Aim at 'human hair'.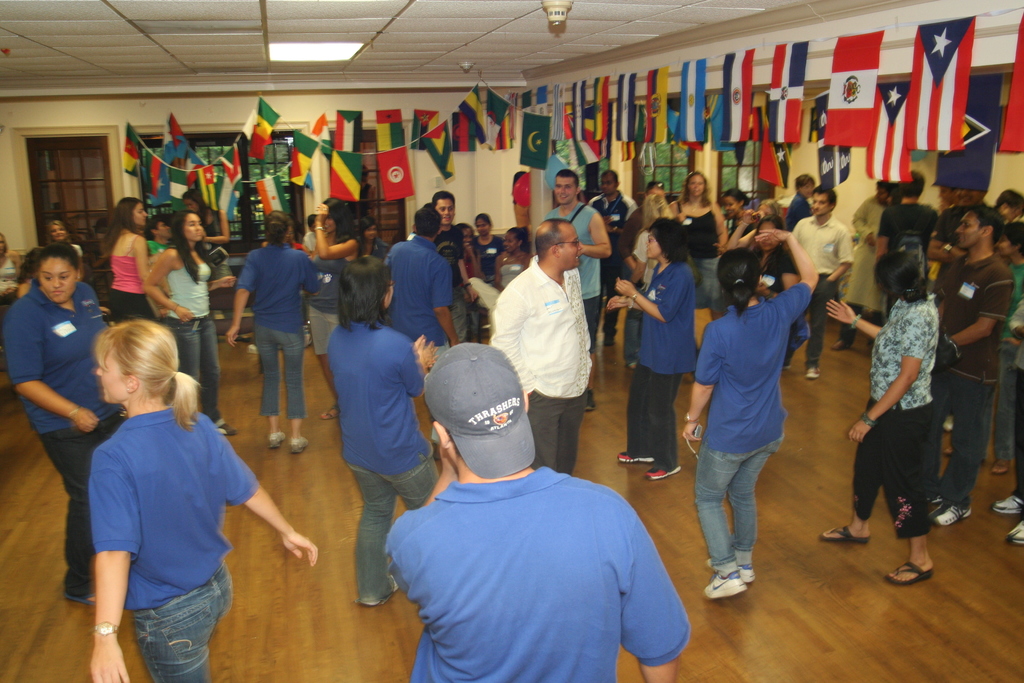
Aimed at <bbox>261, 213, 291, 248</bbox>.
